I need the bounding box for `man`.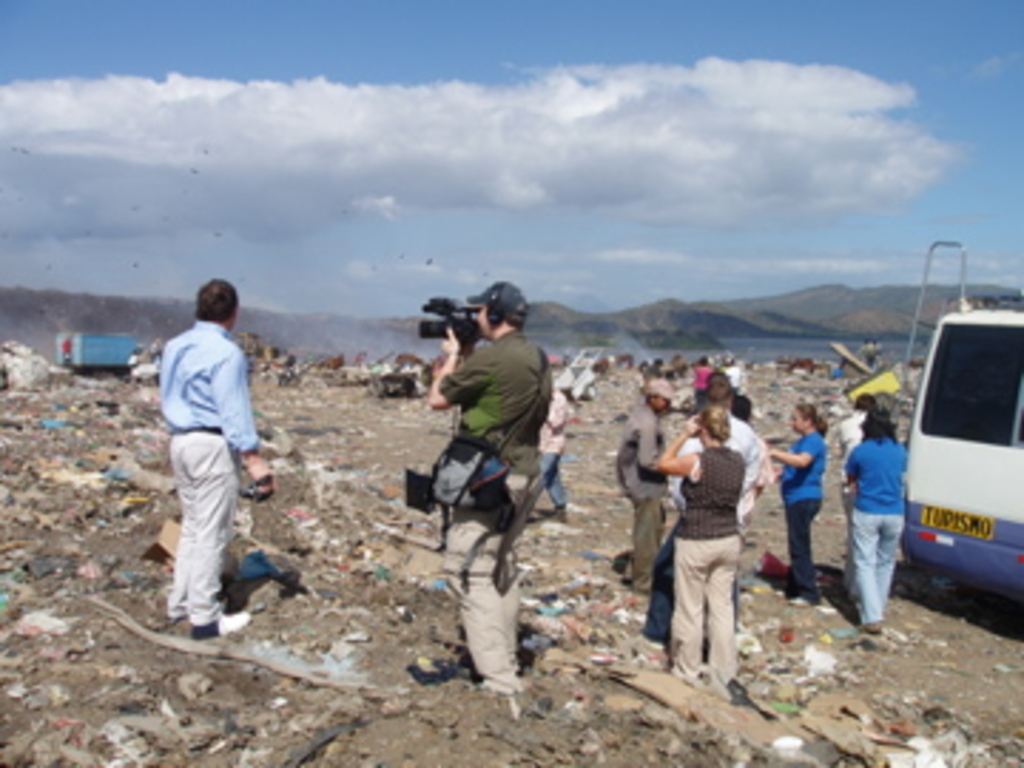
Here it is: <region>142, 256, 273, 643</region>.
